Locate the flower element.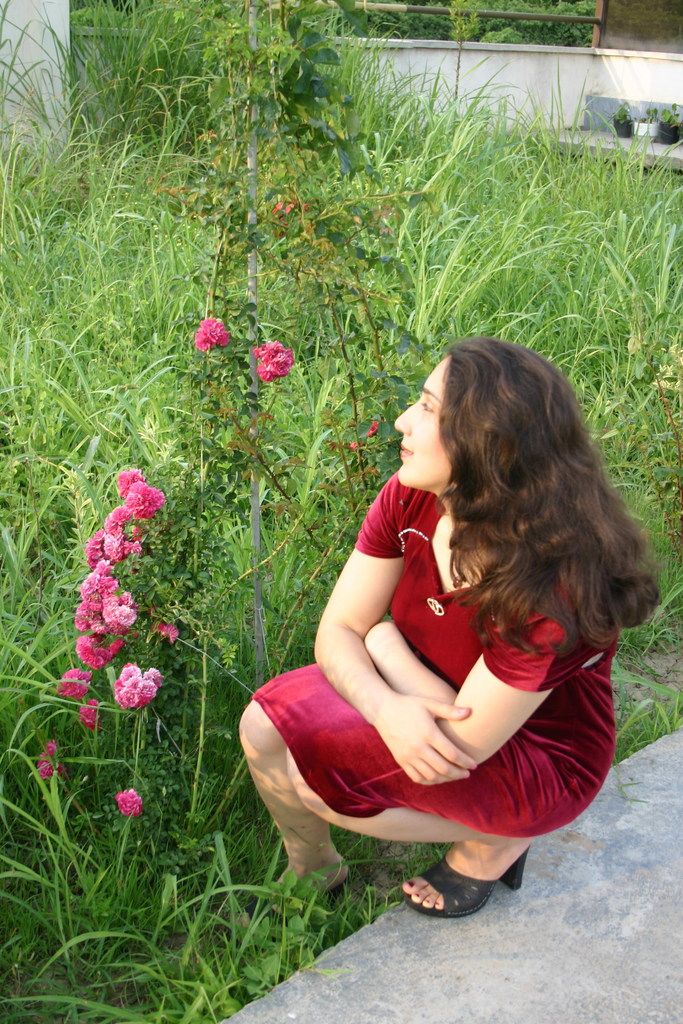
Element bbox: [x1=35, y1=738, x2=68, y2=778].
